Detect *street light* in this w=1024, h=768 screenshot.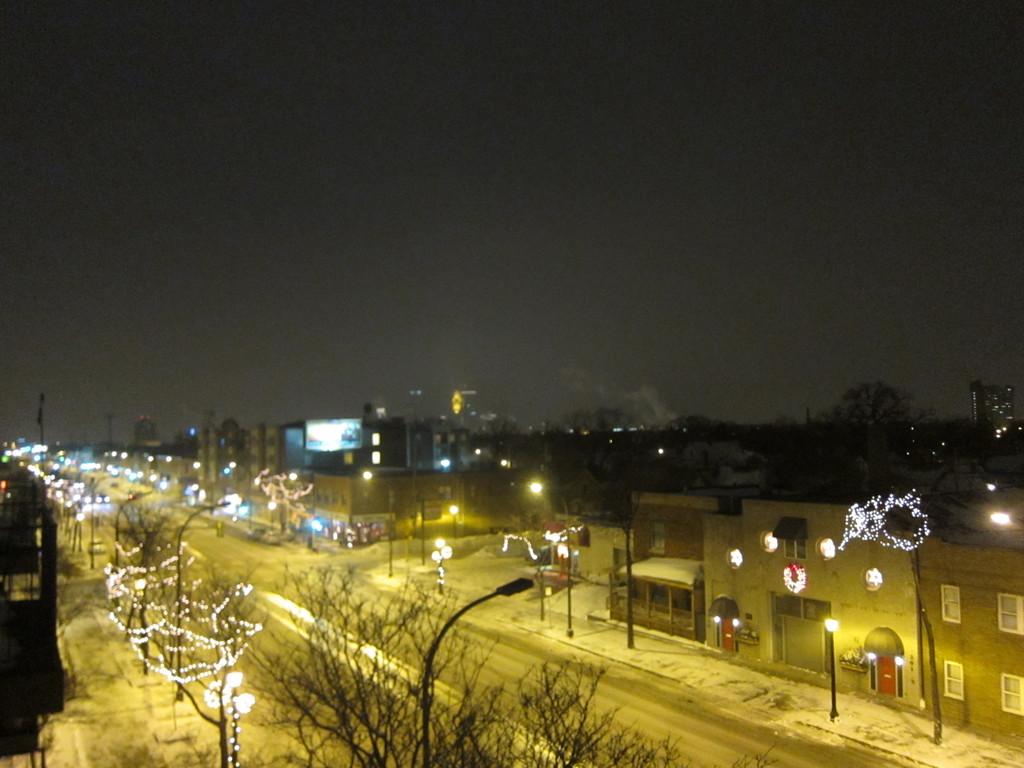
Detection: left=413, top=573, right=541, bottom=767.
